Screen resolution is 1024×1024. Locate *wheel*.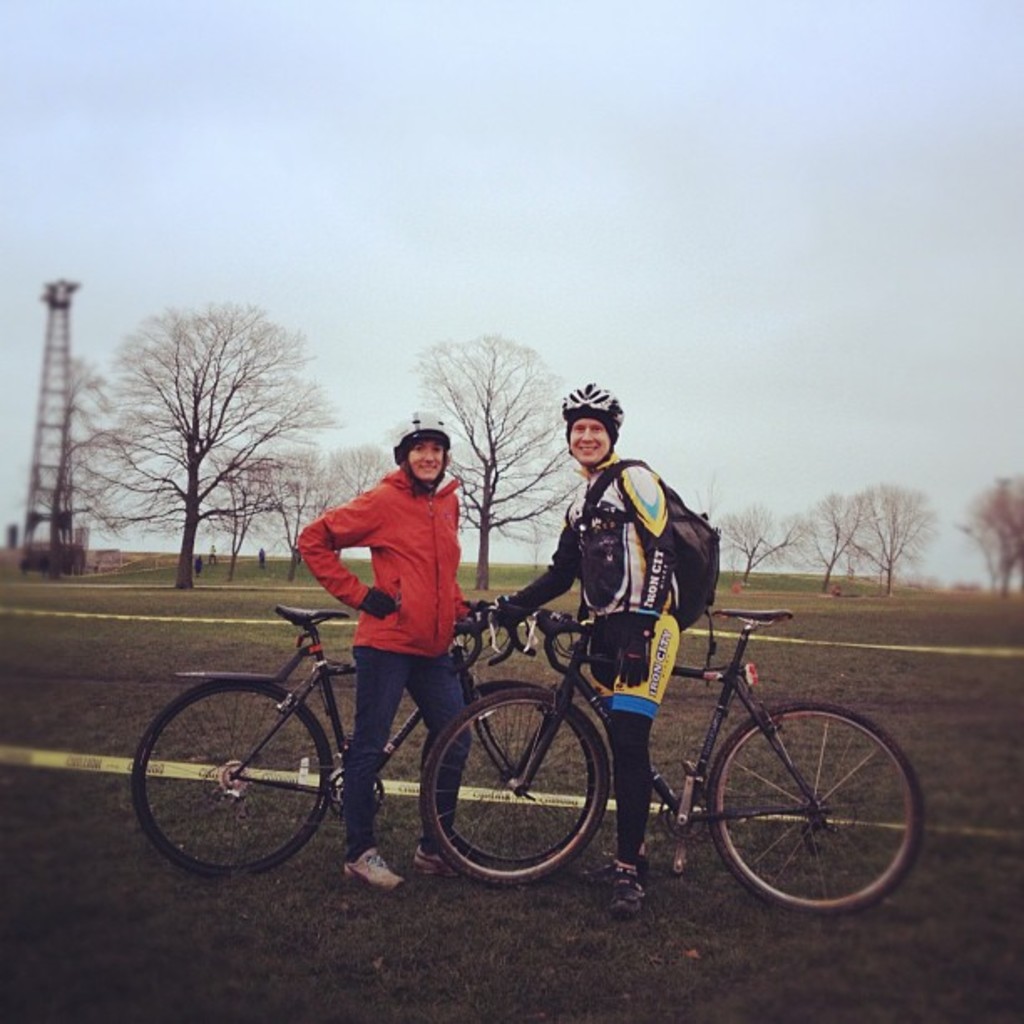
{"left": 422, "top": 671, "right": 596, "bottom": 868}.
